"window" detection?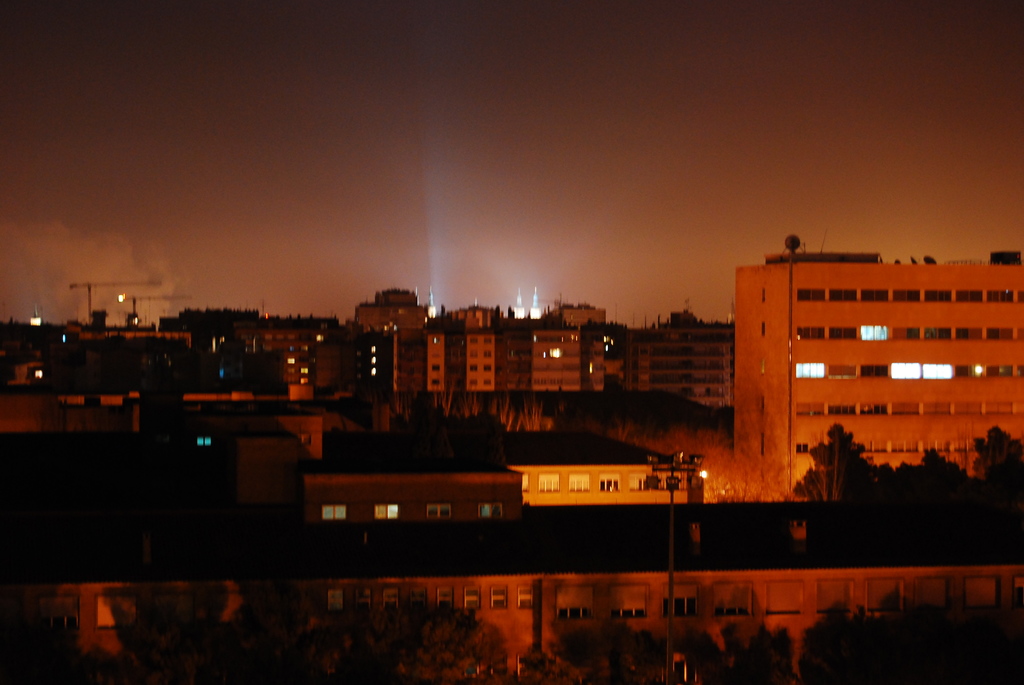
bbox=(895, 329, 920, 345)
